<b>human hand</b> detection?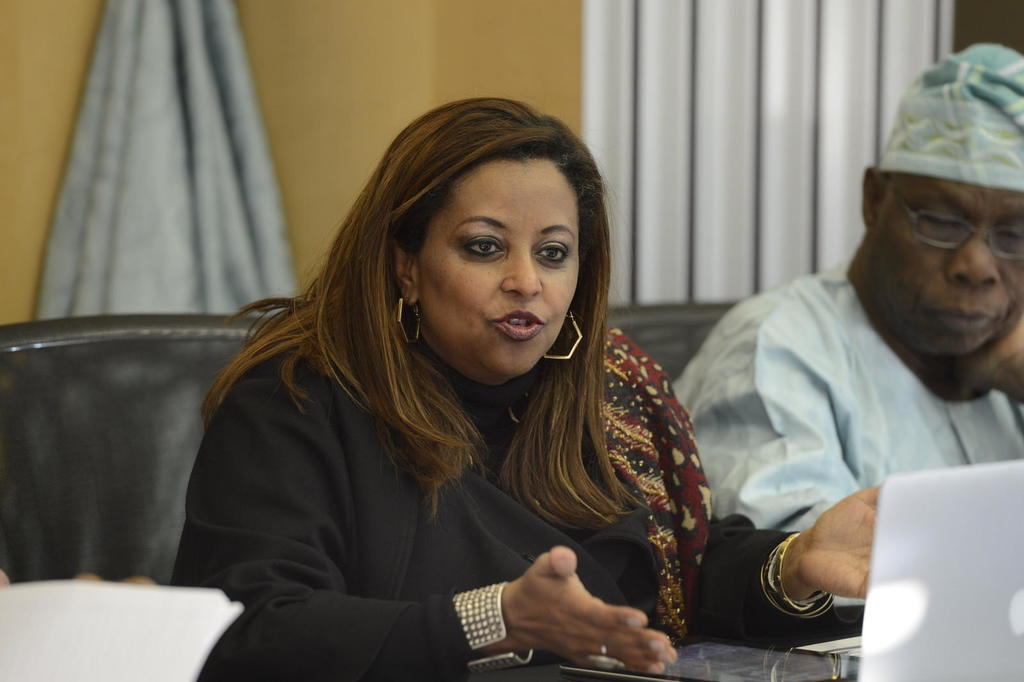
794, 488, 883, 599
